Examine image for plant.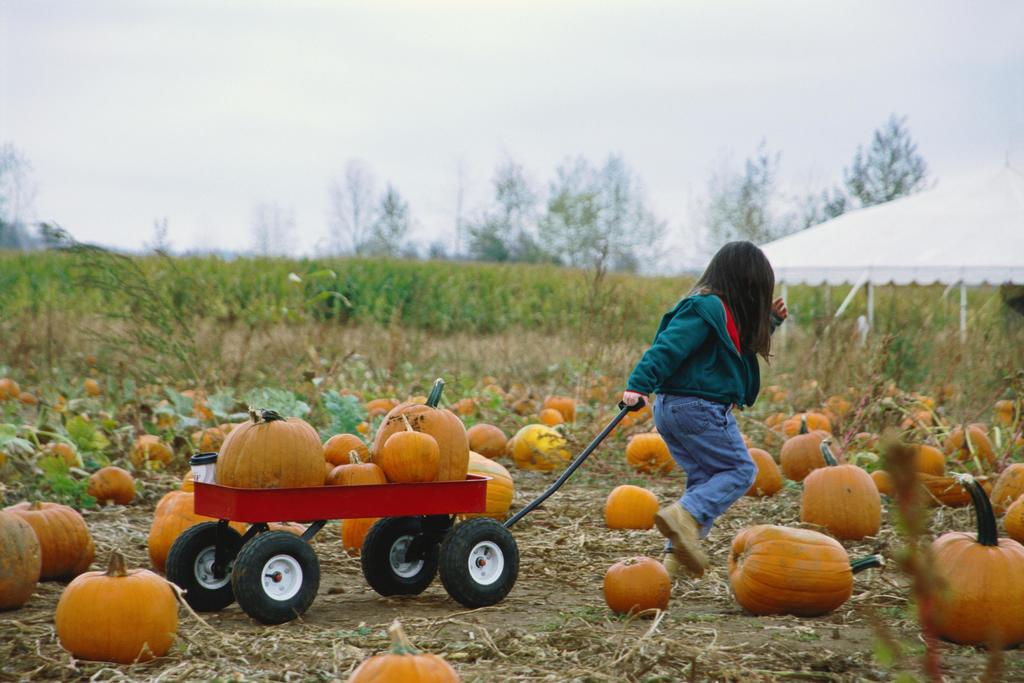
Examination result: 905:641:926:654.
